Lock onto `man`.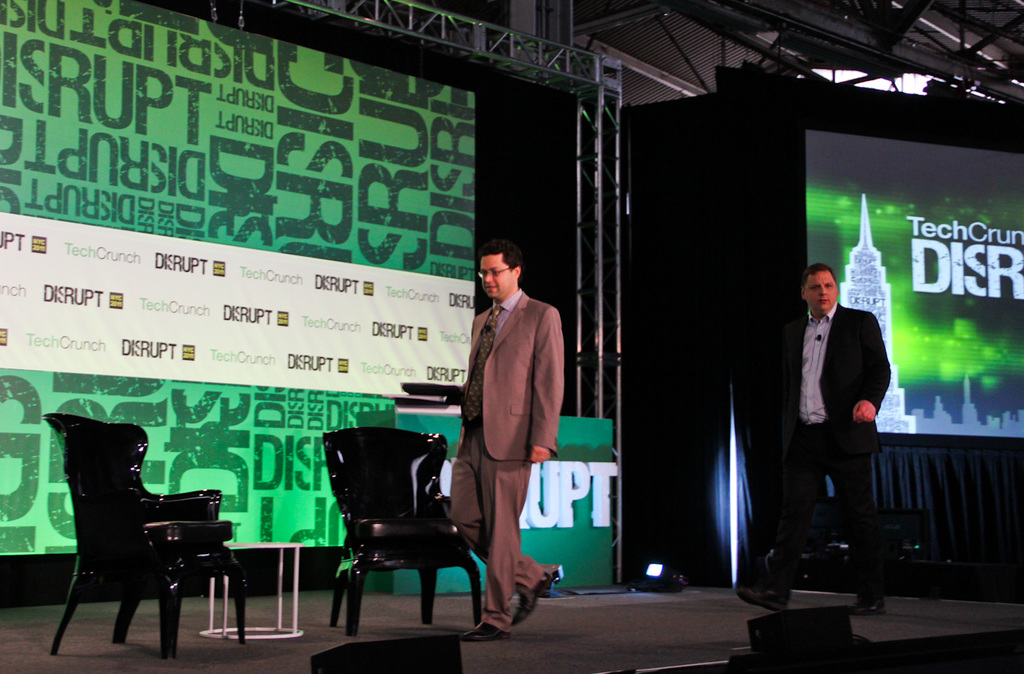
Locked: <box>430,215,575,643</box>.
